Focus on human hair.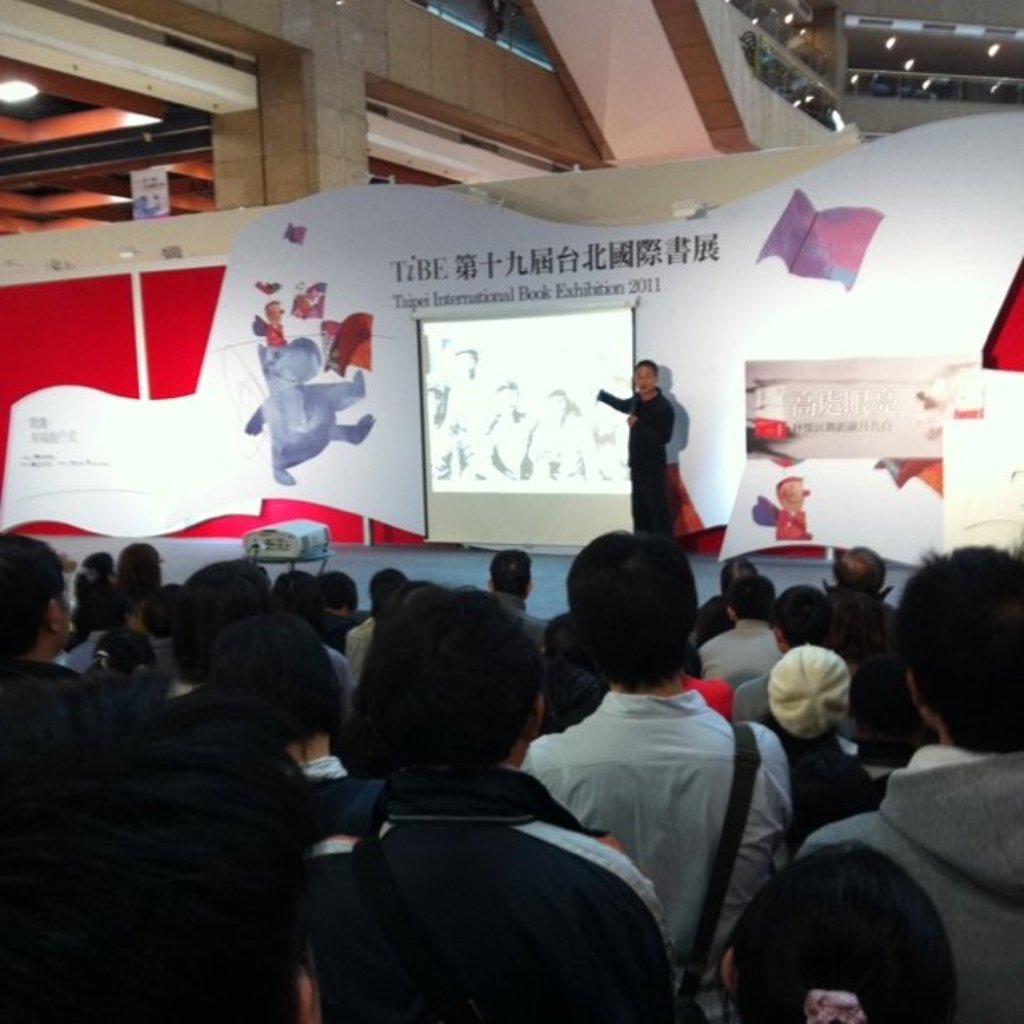
Focused at box=[278, 571, 330, 637].
